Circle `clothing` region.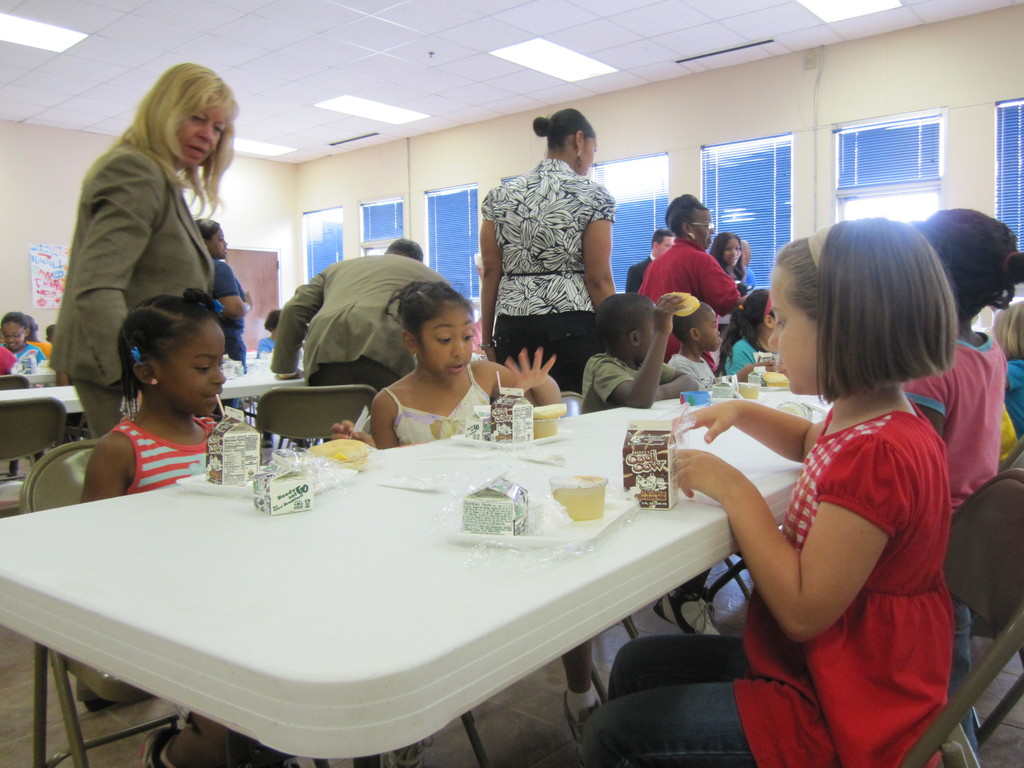
Region: 903/325/996/534.
